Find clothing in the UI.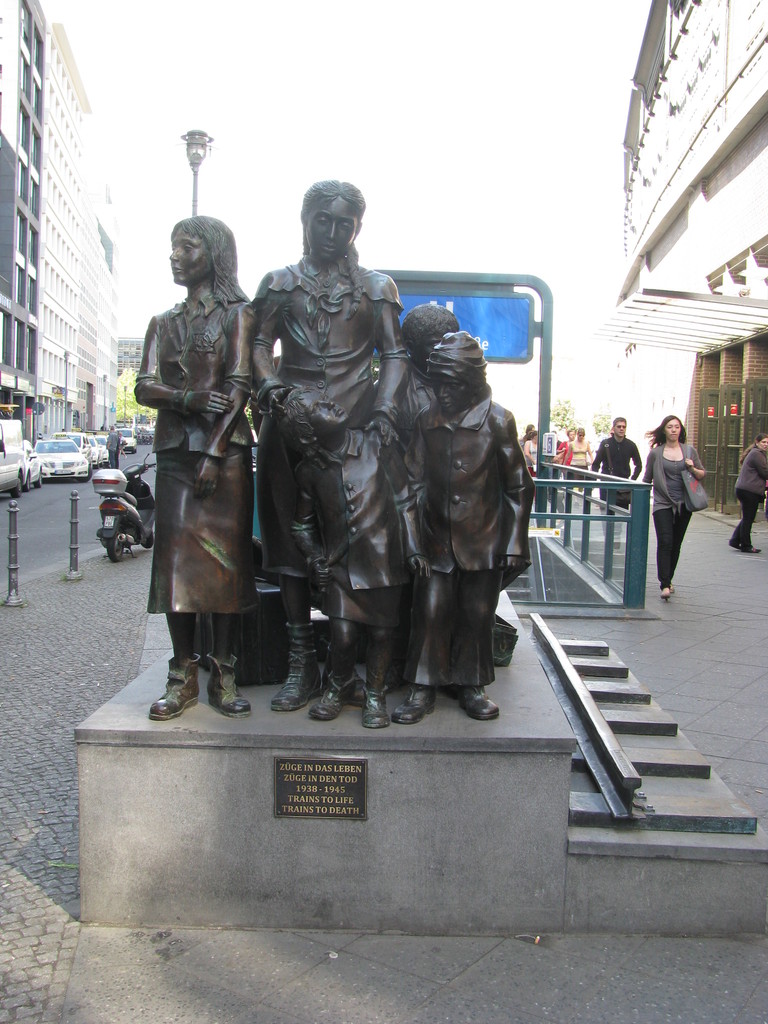
UI element at (134,301,253,452).
